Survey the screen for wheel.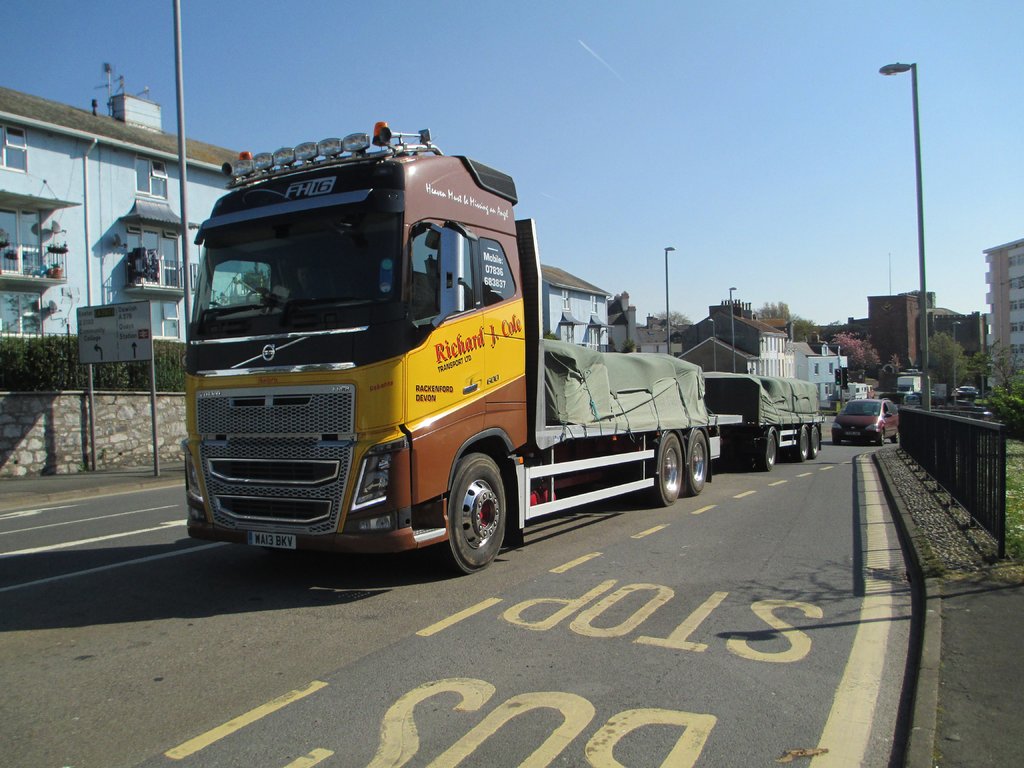
Survey found: <region>739, 457, 756, 470</region>.
